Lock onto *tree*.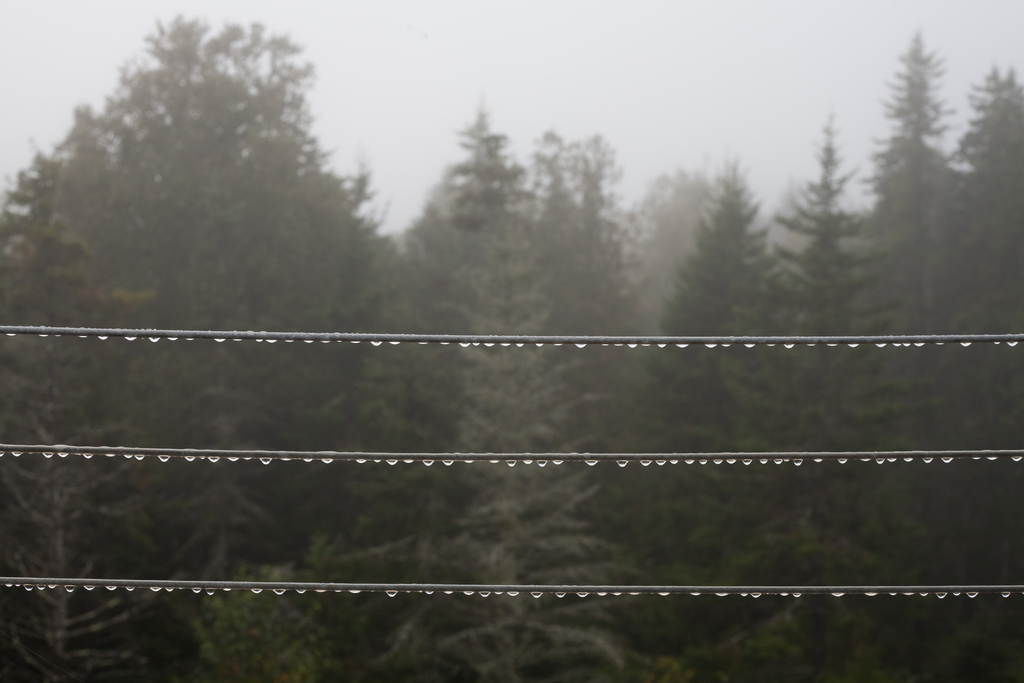
Locked: 935 62 1023 637.
